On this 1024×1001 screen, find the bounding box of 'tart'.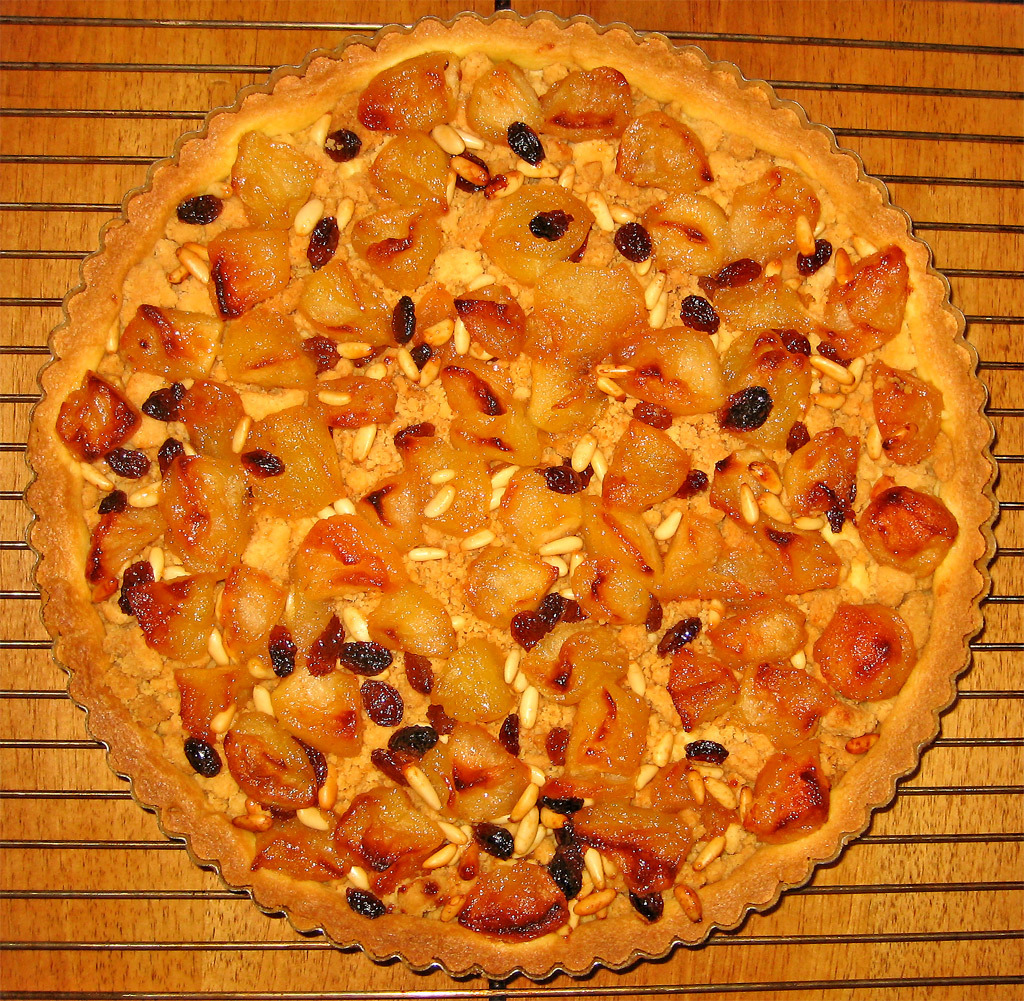
Bounding box: detection(15, 0, 980, 954).
